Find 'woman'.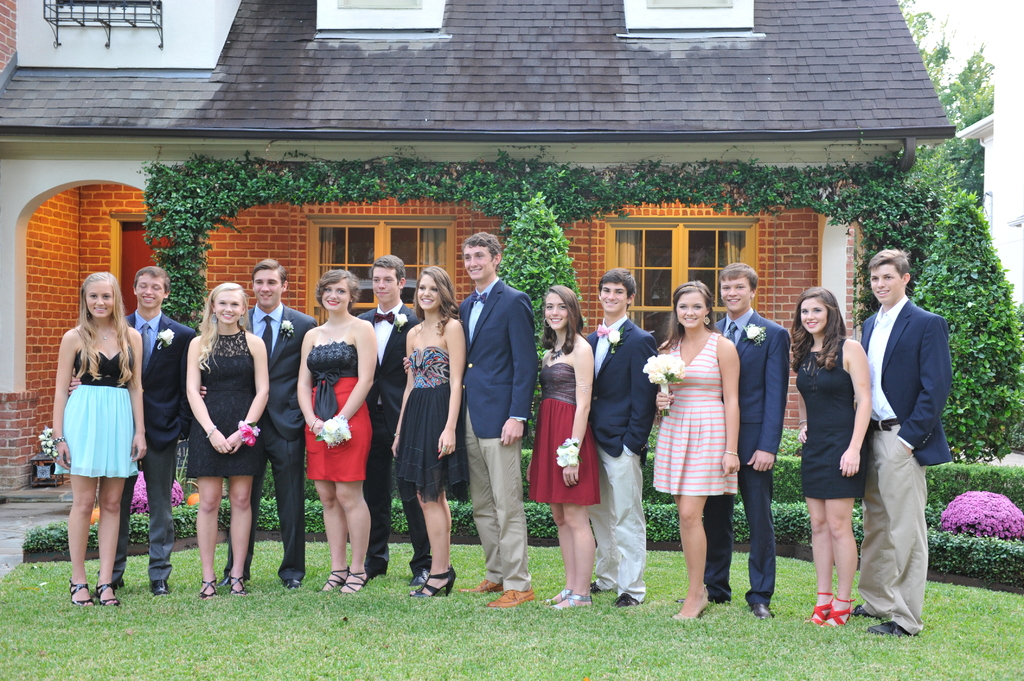
bbox(392, 266, 467, 598).
